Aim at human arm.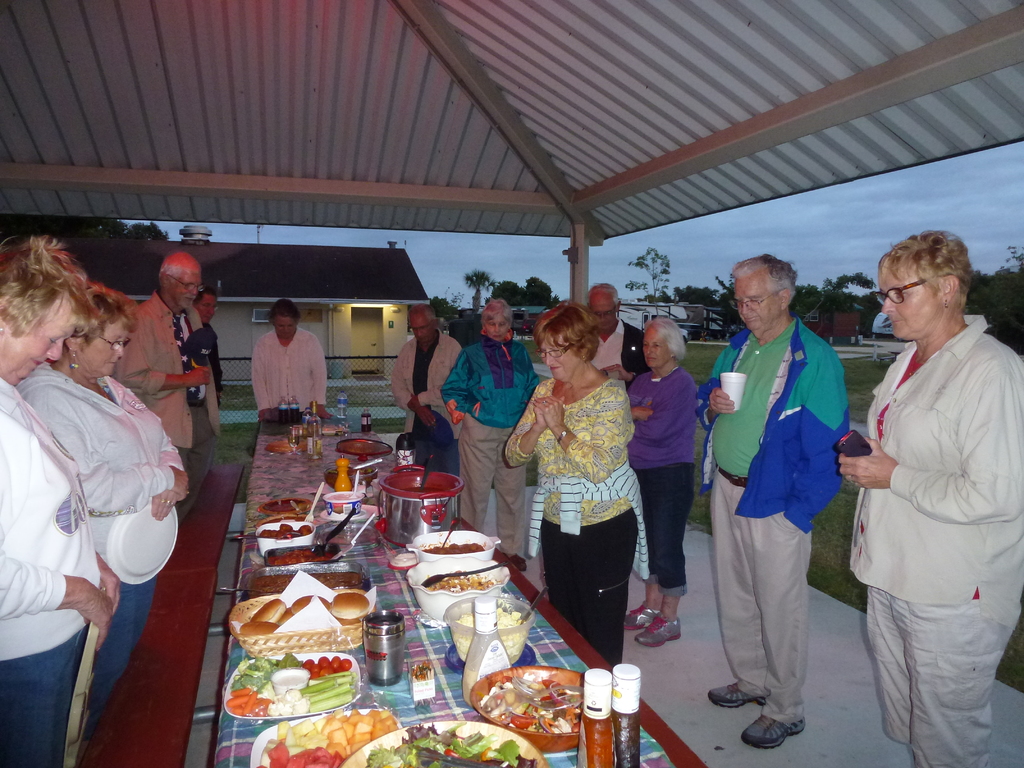
Aimed at (390, 355, 434, 431).
